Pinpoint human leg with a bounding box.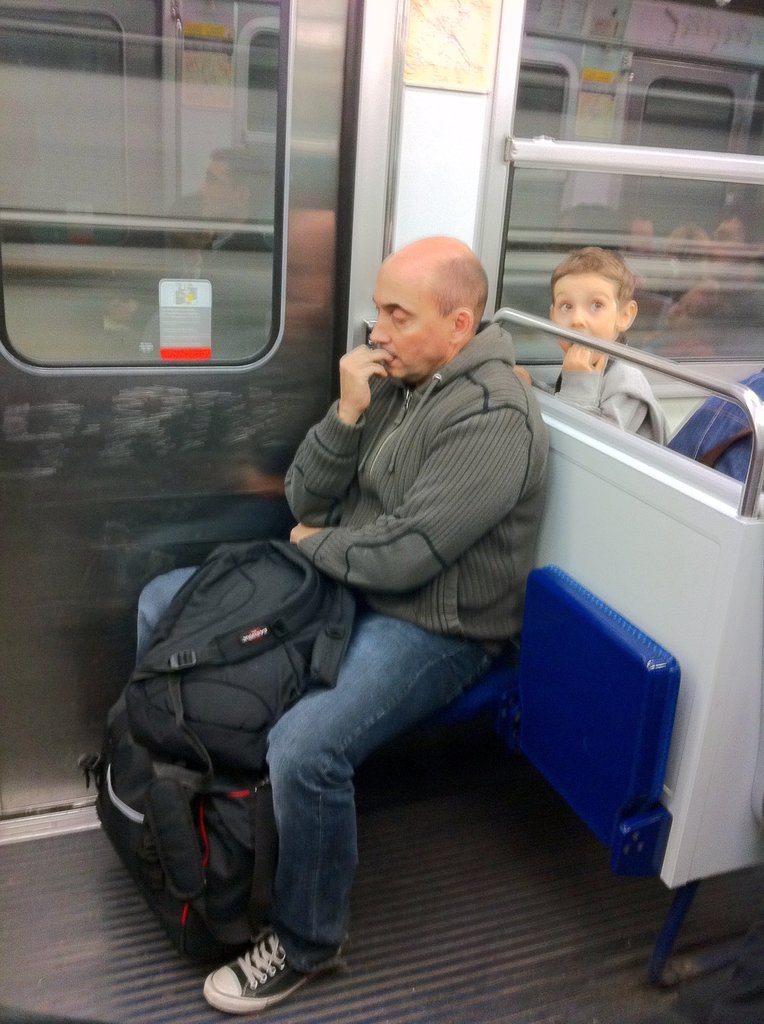
211,614,510,1012.
